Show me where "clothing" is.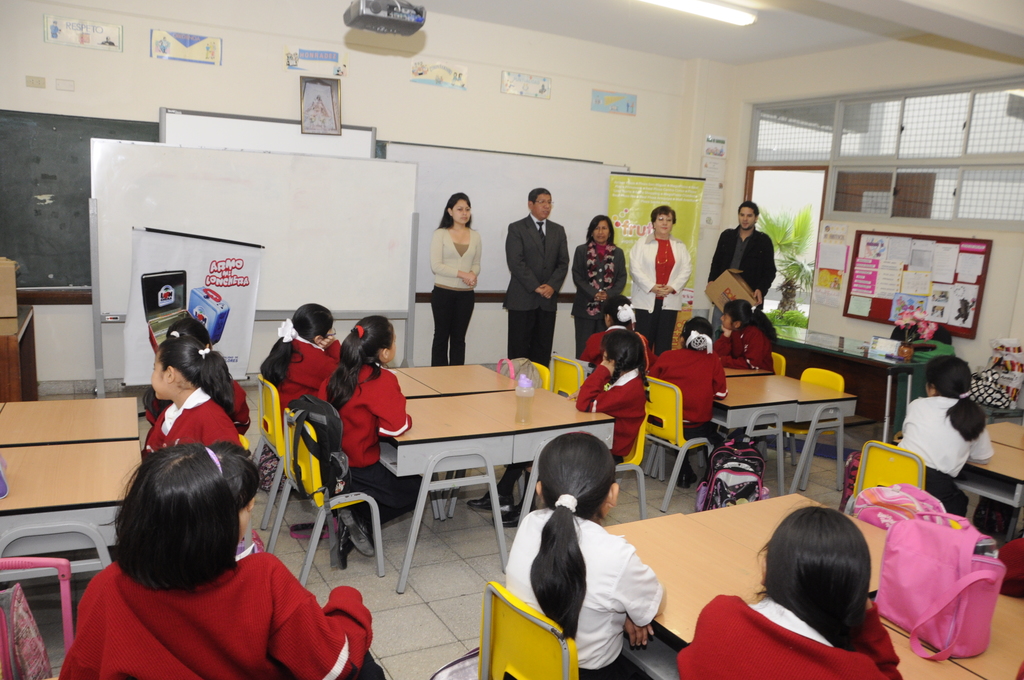
"clothing" is at bbox=[73, 521, 353, 679].
